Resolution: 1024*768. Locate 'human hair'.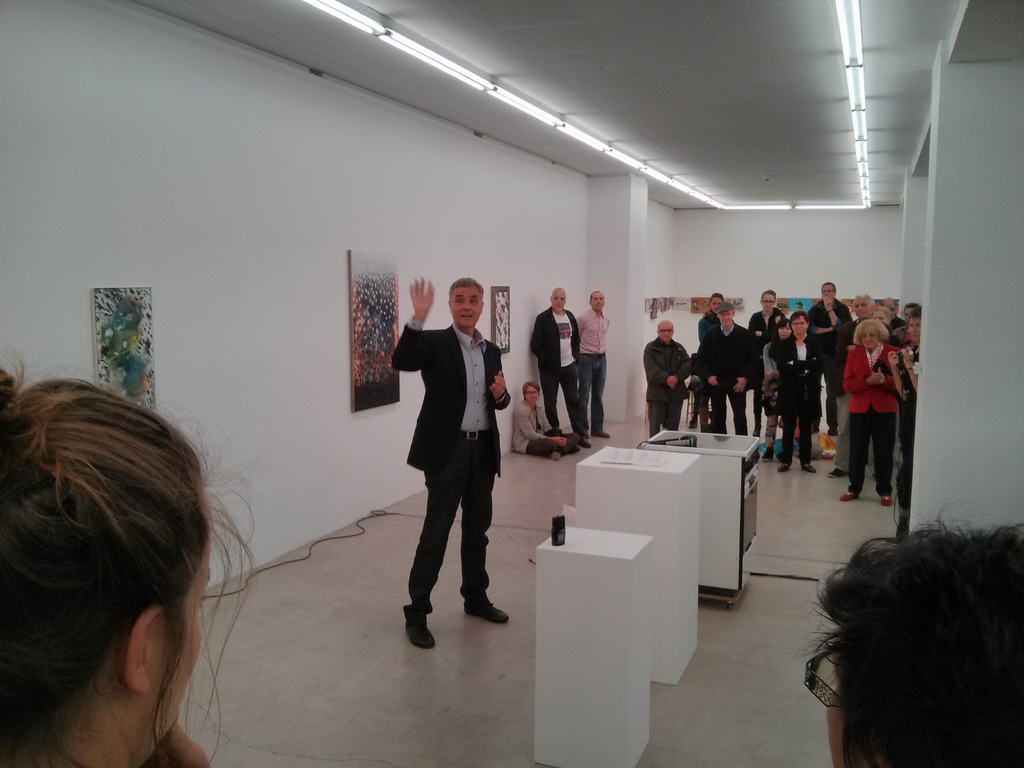
{"x1": 853, "y1": 321, "x2": 892, "y2": 341}.
